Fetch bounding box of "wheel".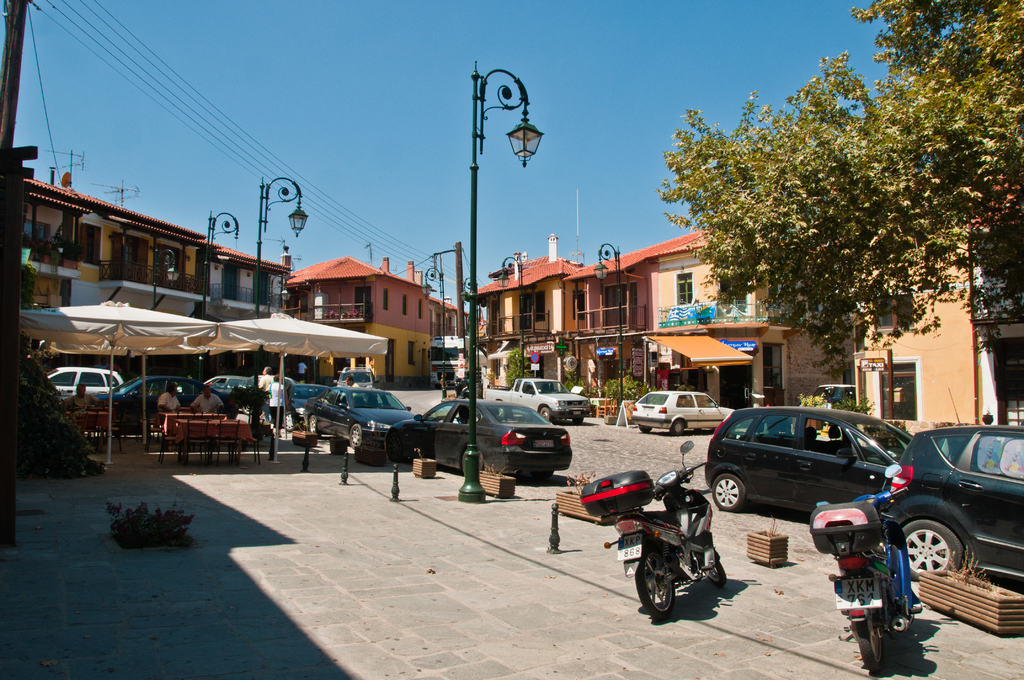
Bbox: locate(308, 416, 320, 438).
